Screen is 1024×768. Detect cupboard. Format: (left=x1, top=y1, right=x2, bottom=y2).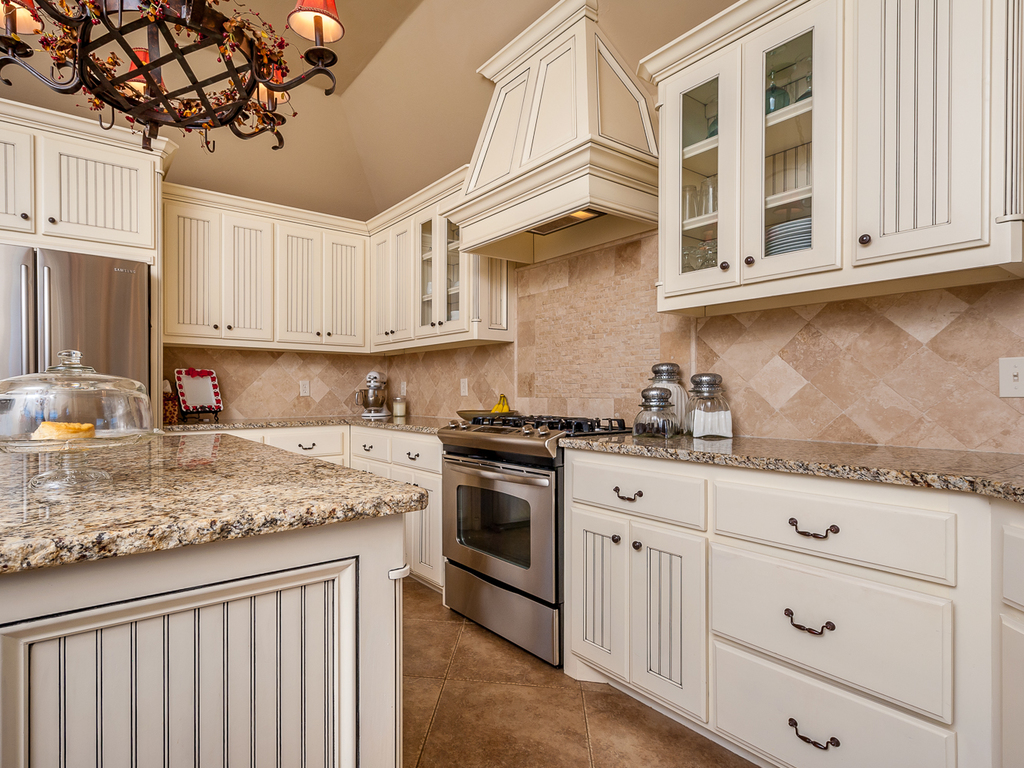
(left=647, top=15, right=1023, bottom=319).
